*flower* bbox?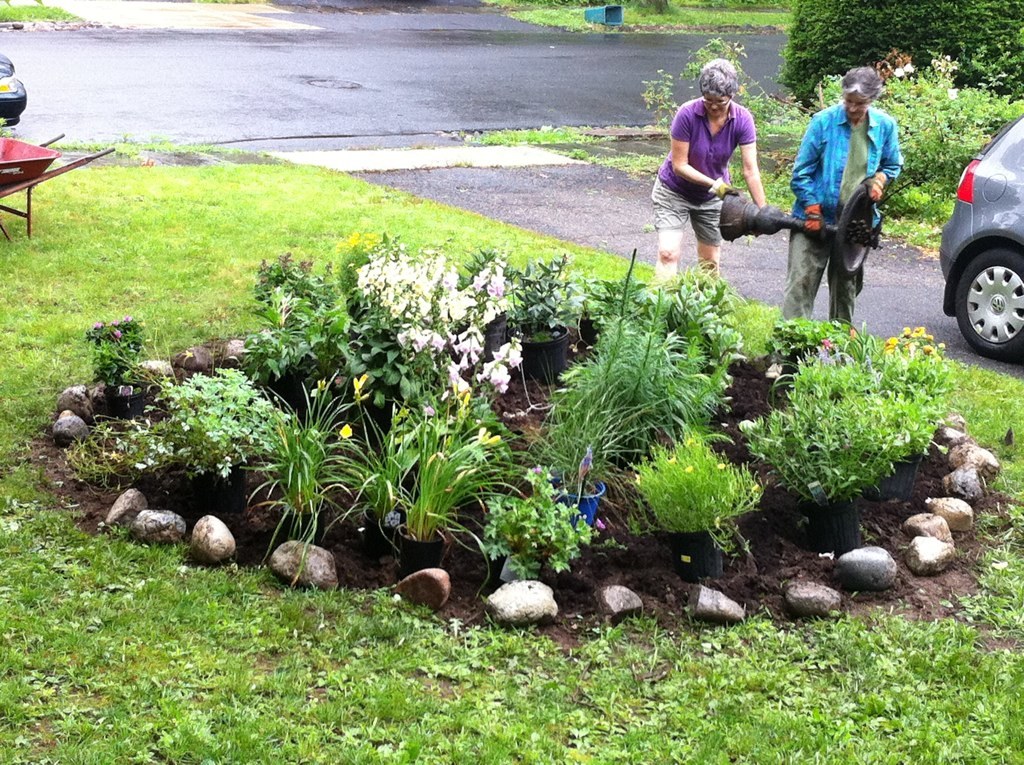
{"left": 458, "top": 390, "right": 471, "bottom": 410}
